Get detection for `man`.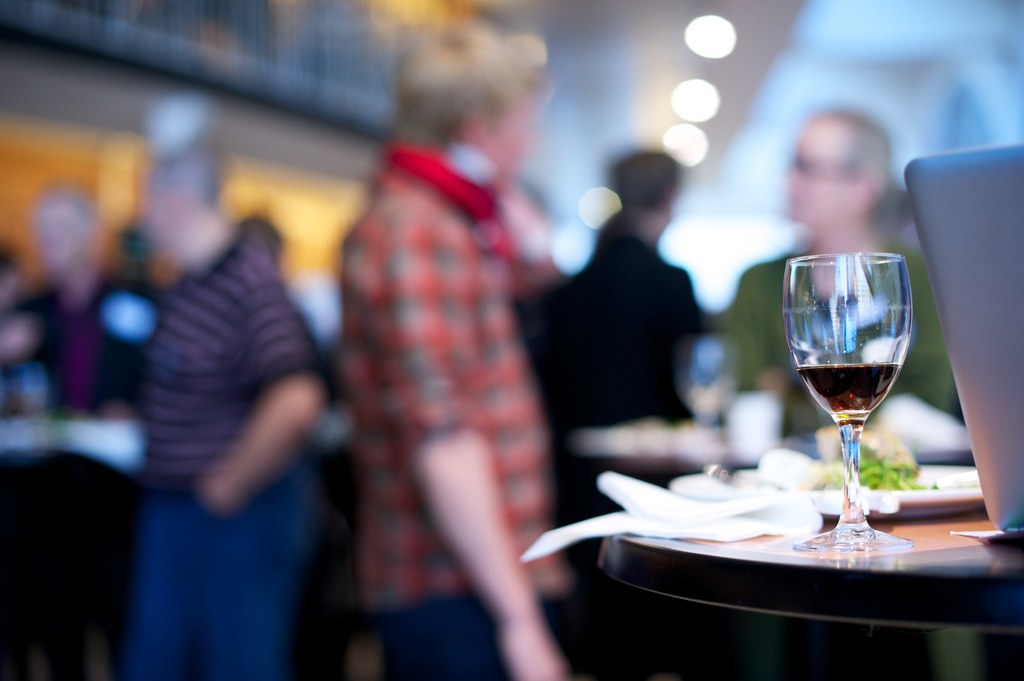
Detection: [left=132, top=145, right=334, bottom=680].
